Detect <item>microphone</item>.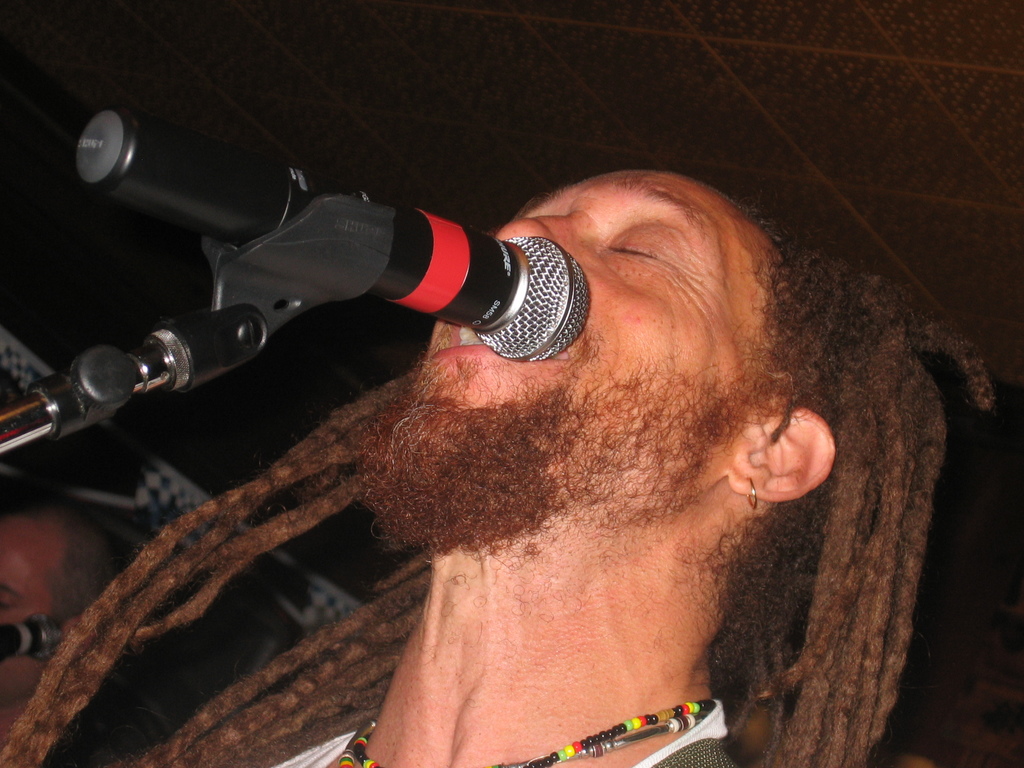
Detected at box=[65, 103, 588, 361].
